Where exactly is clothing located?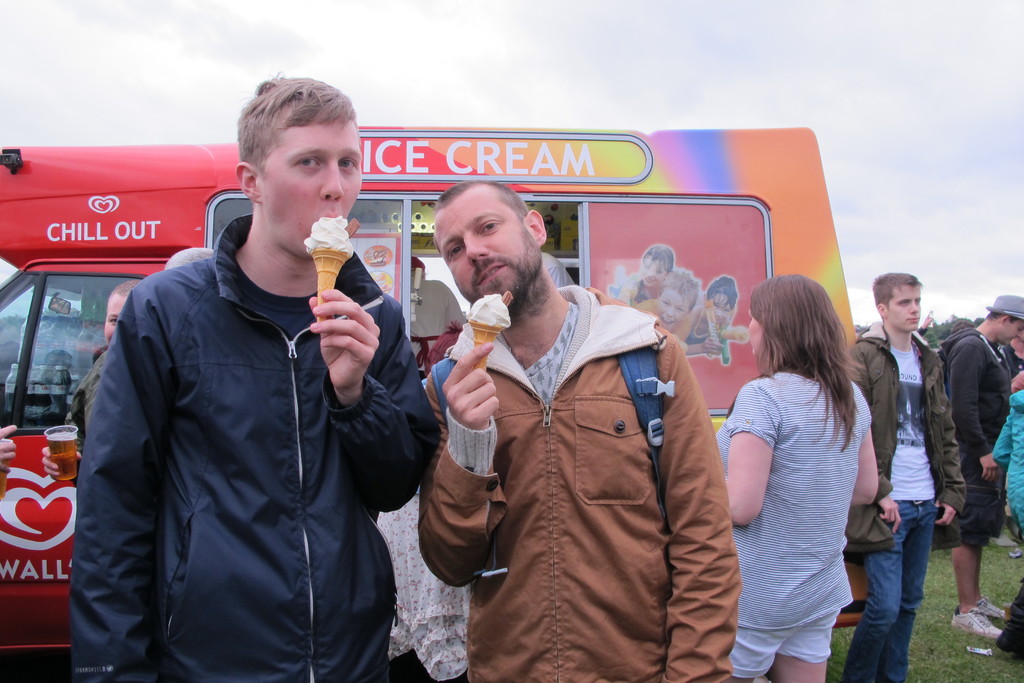
Its bounding box is bbox=[1004, 344, 1023, 373].
